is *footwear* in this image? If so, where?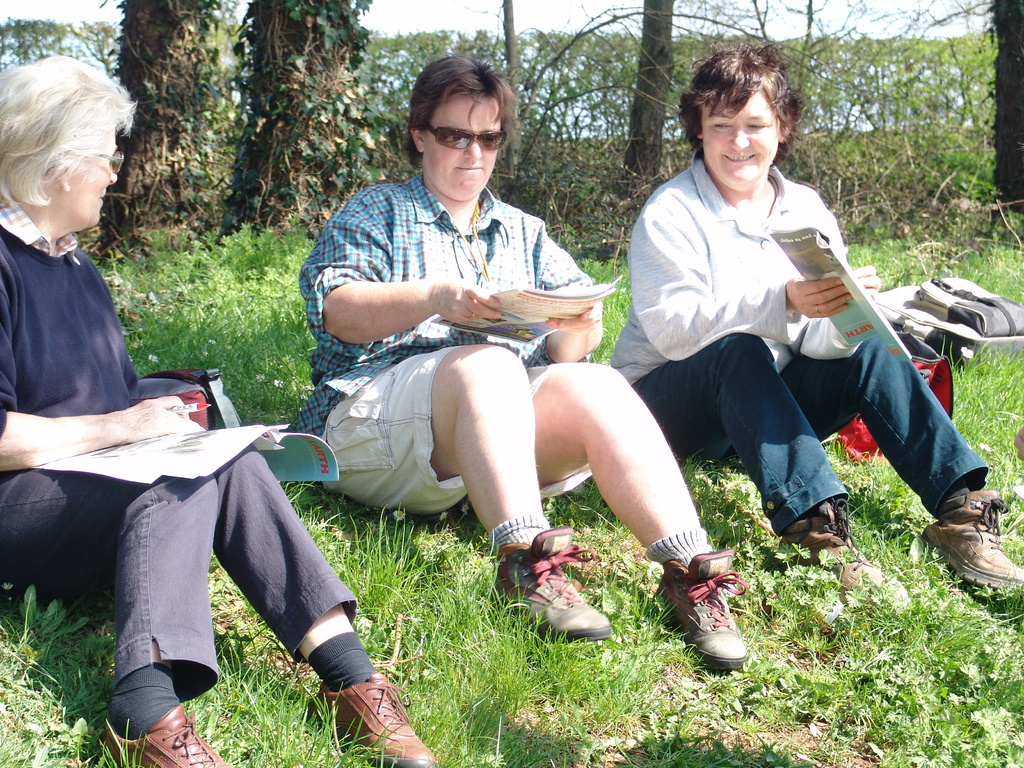
Yes, at bbox(320, 672, 436, 767).
